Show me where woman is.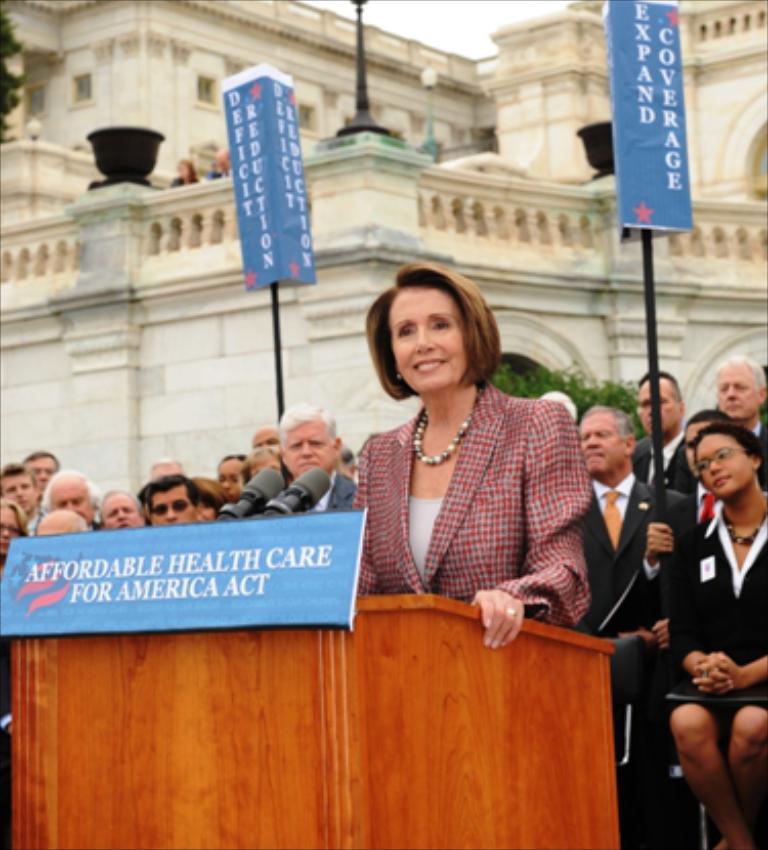
woman is at 668 426 766 848.
